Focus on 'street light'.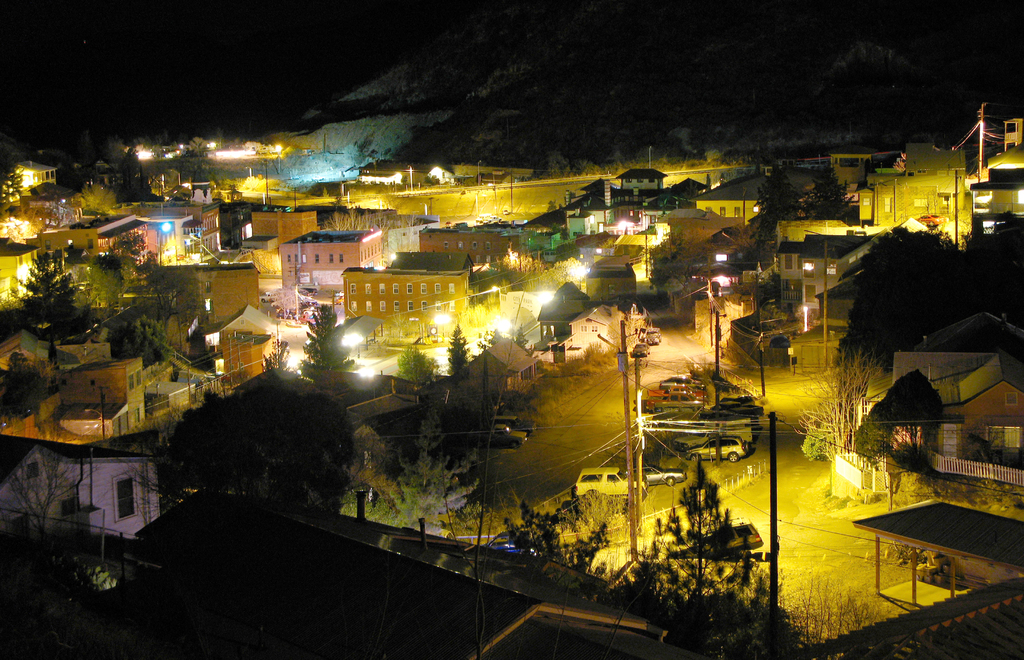
Focused at box=[159, 223, 172, 275].
